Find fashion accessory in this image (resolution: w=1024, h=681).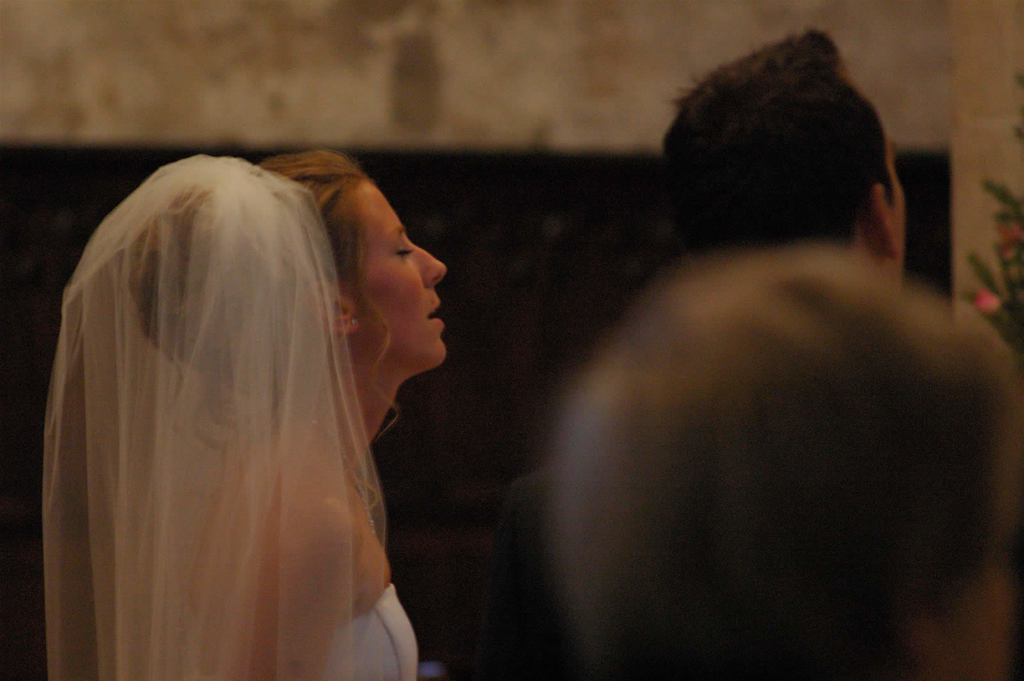
(349,319,362,329).
